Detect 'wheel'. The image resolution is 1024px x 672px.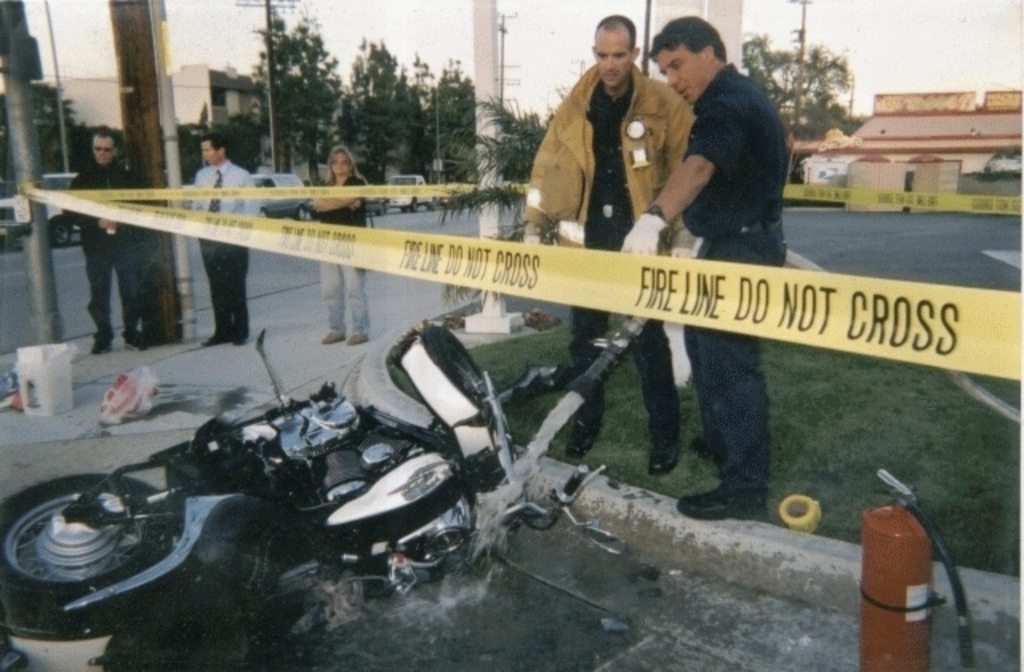
pyautogui.locateOnScreen(0, 485, 174, 618).
